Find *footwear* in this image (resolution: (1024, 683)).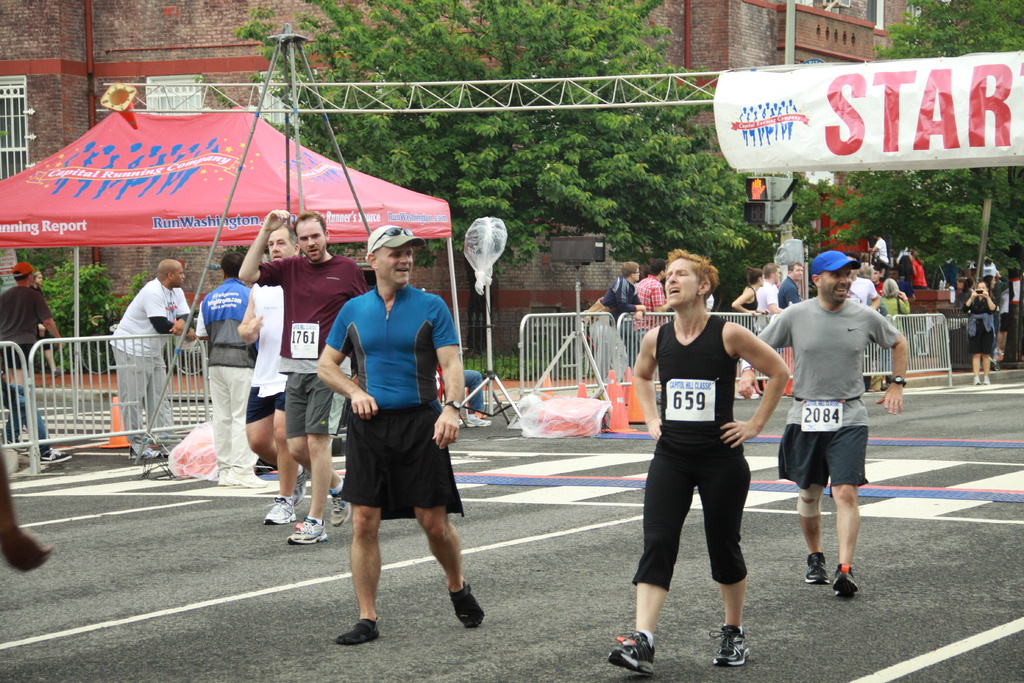
region(40, 448, 73, 465).
